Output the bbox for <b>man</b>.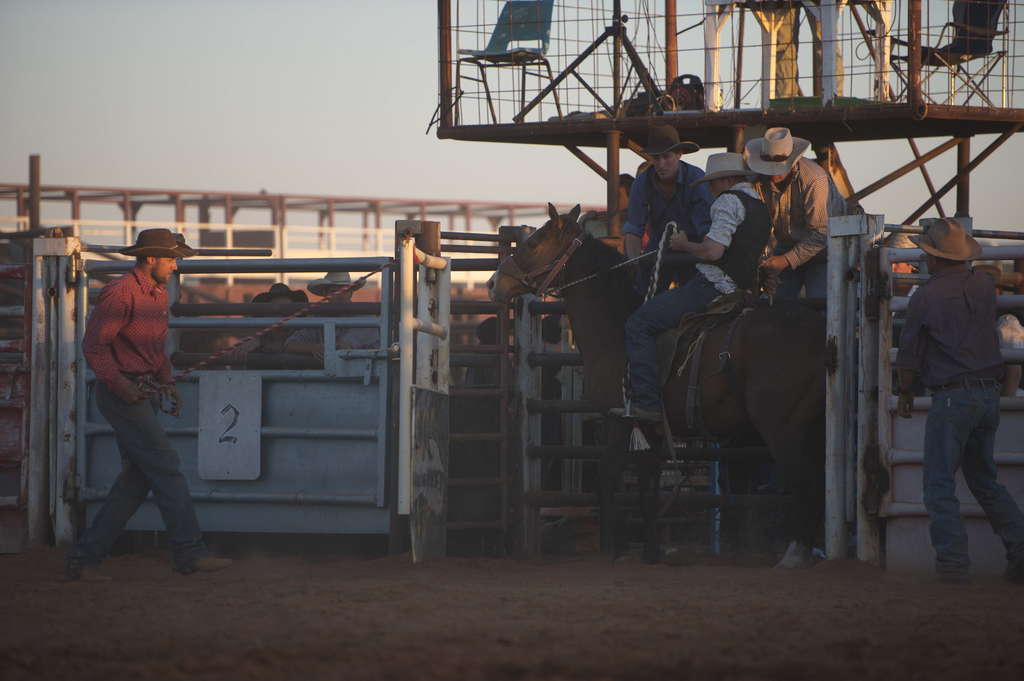
region(456, 317, 514, 397).
